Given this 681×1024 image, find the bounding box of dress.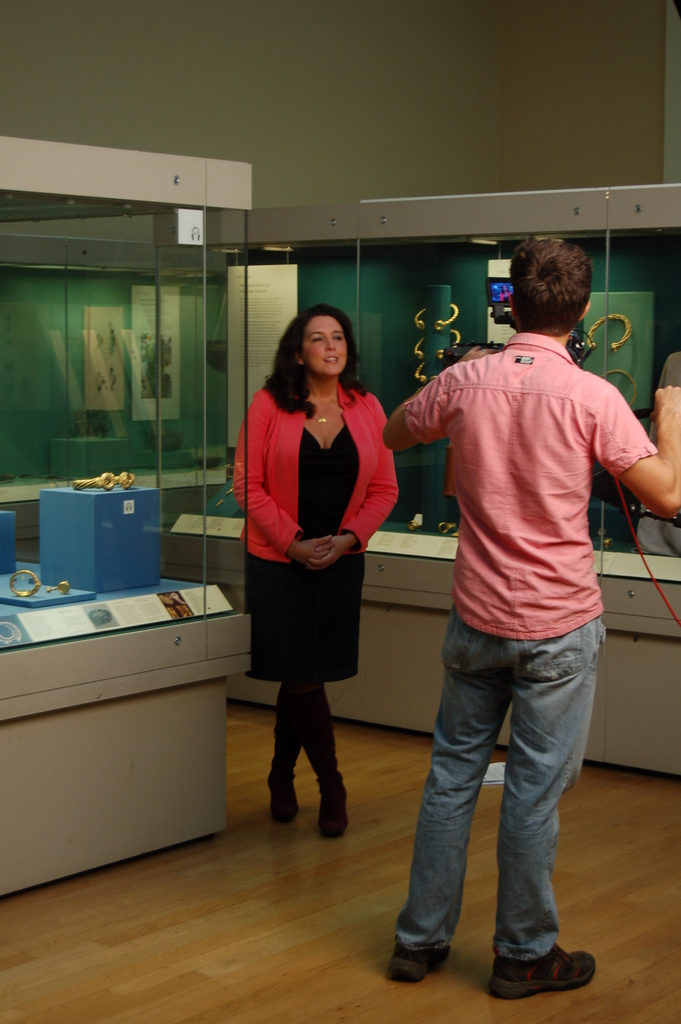
region(249, 421, 366, 689).
